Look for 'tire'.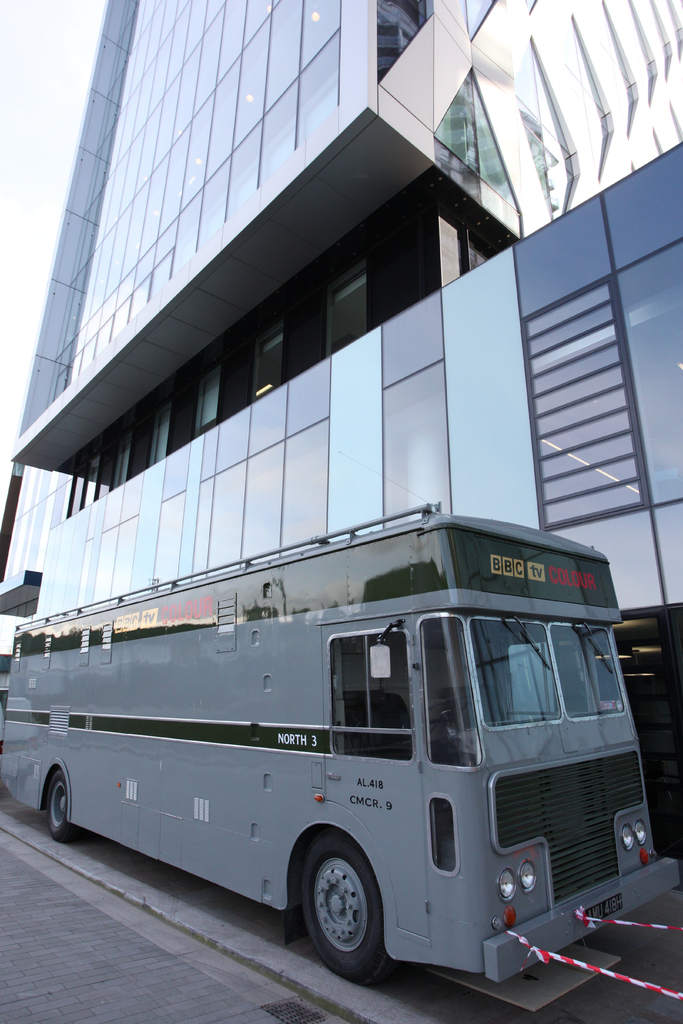
Found: box(42, 762, 79, 839).
